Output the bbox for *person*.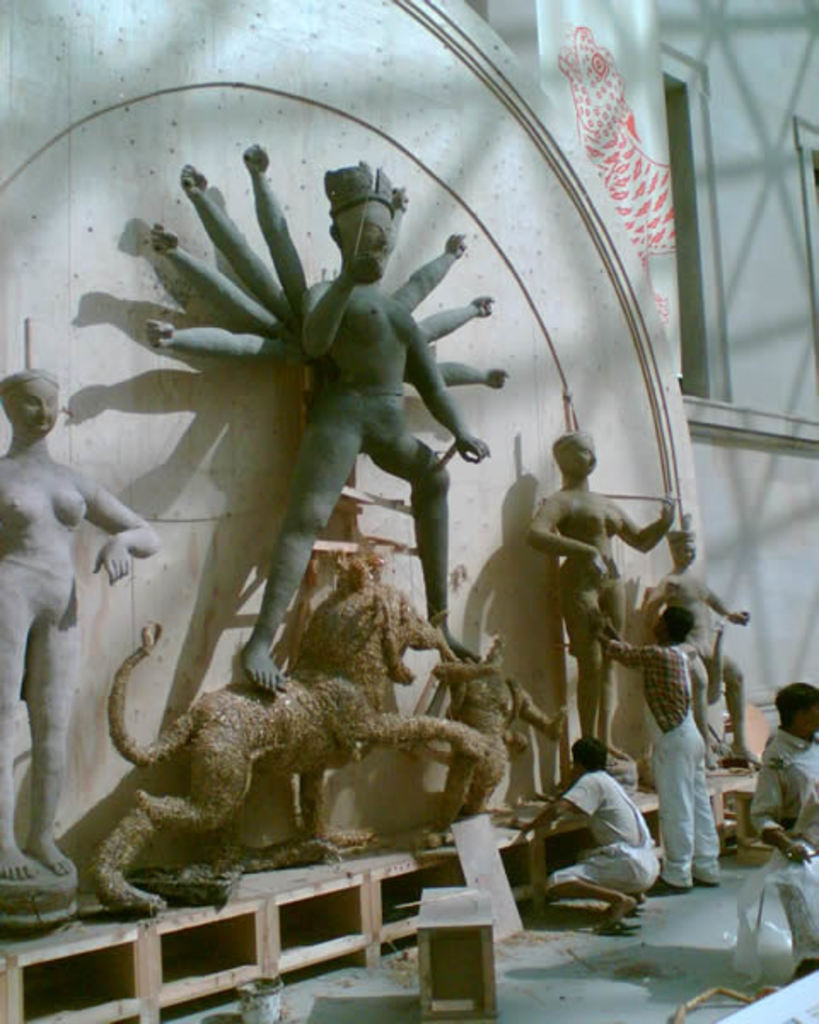
495, 389, 679, 809.
